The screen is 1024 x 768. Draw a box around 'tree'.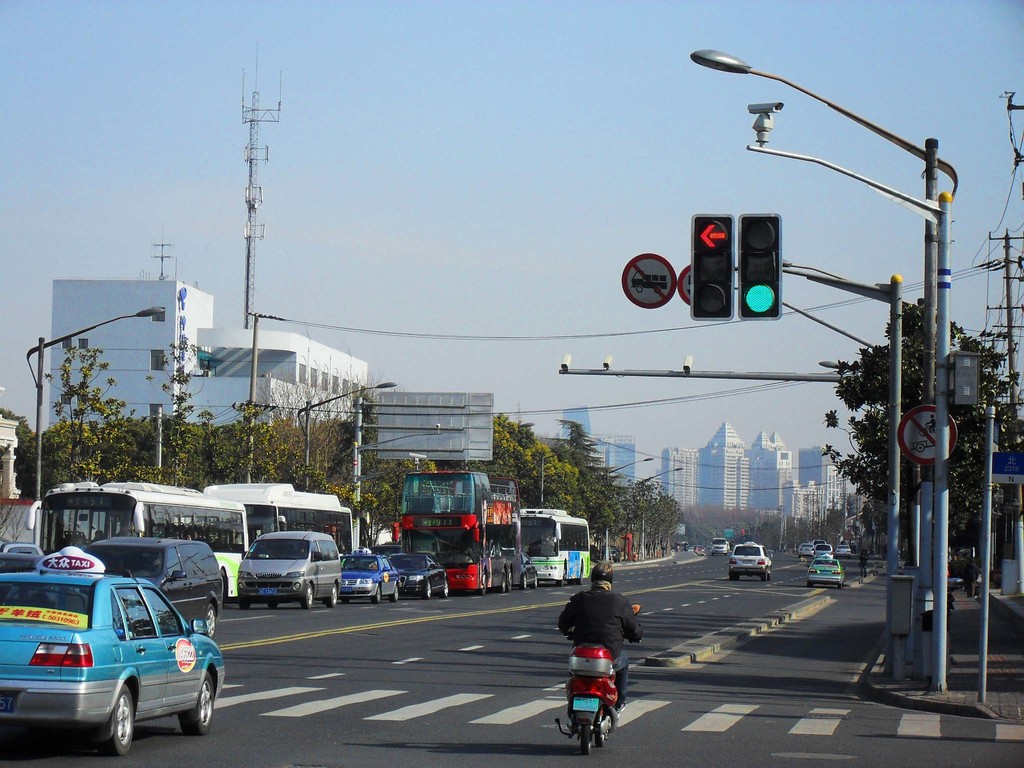
(left=819, top=293, right=1021, bottom=613).
